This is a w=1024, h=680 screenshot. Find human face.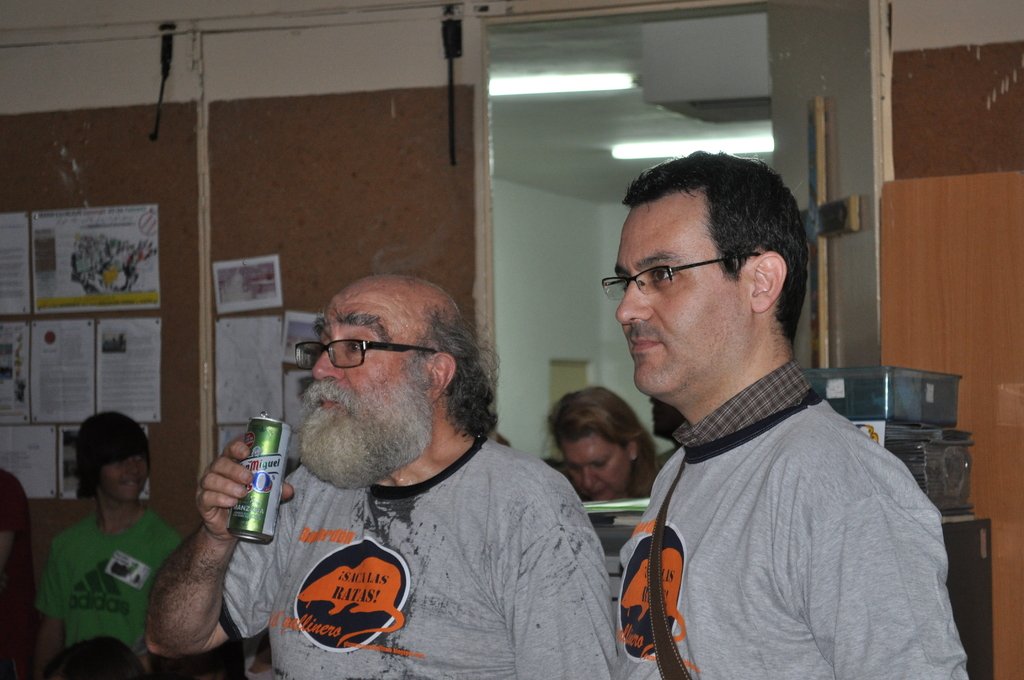
Bounding box: <box>99,455,149,497</box>.
